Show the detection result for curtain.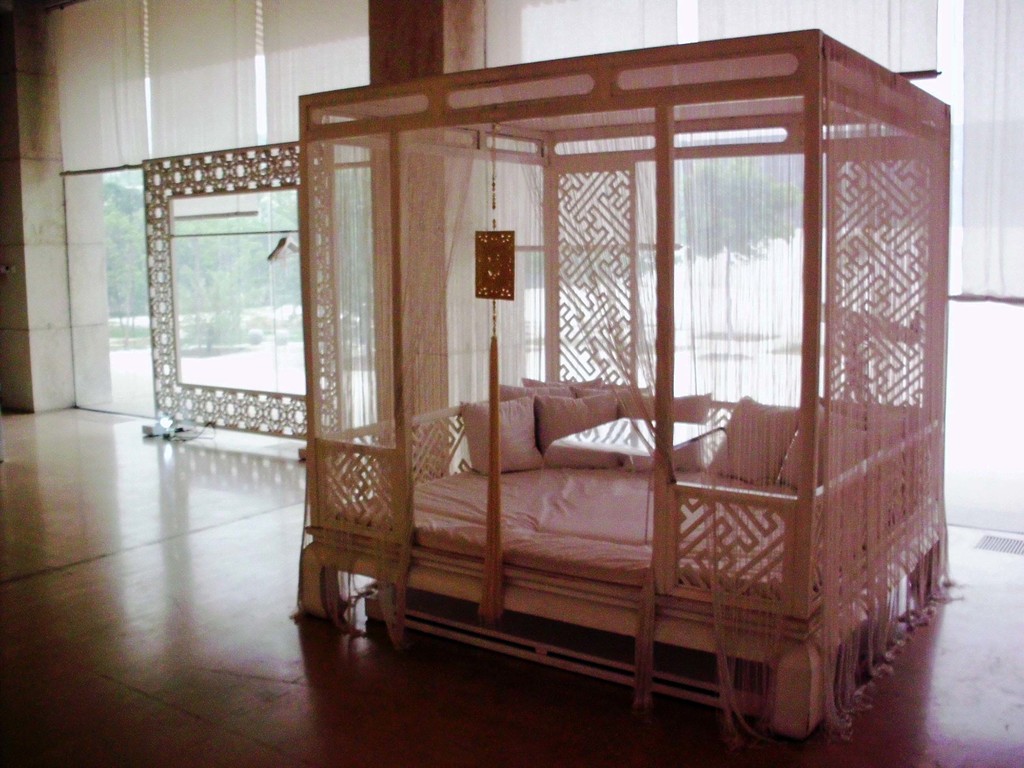
56,0,143,172.
